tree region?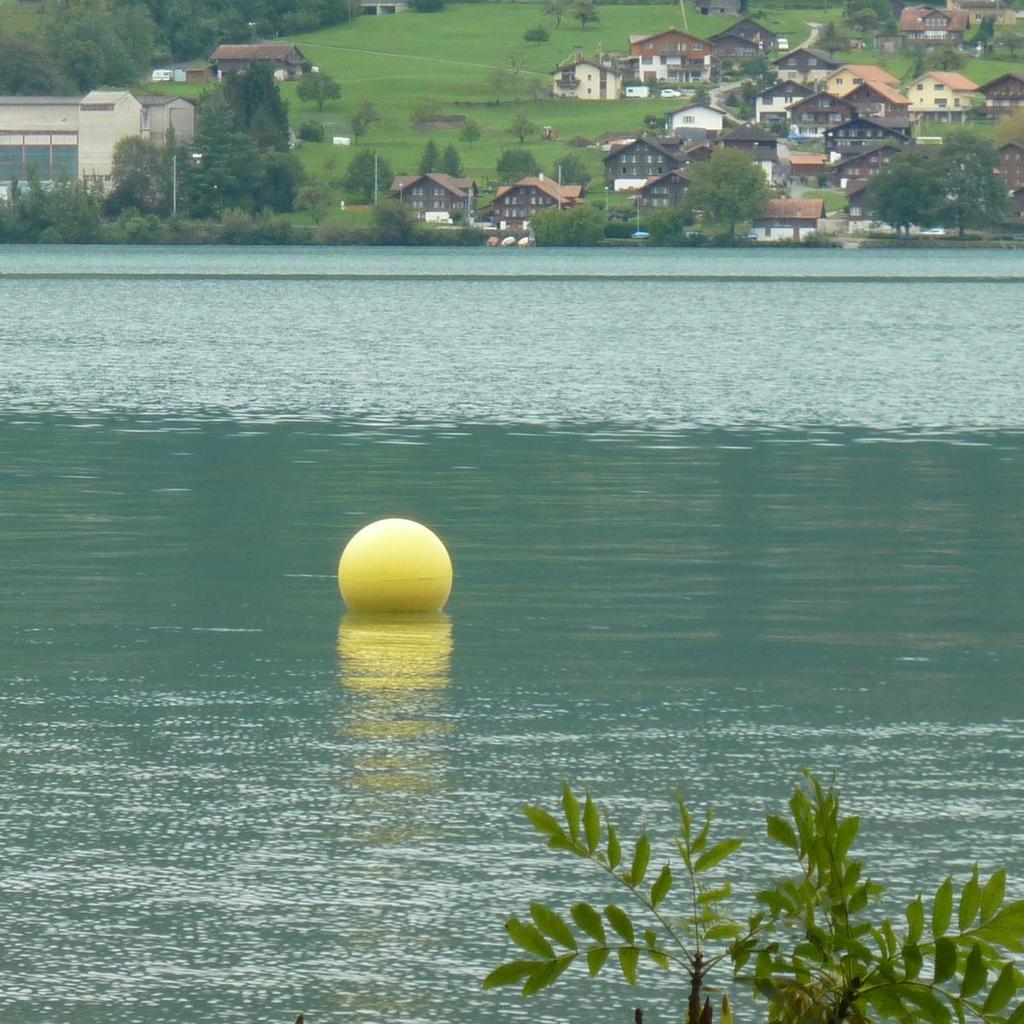
(541,0,579,32)
